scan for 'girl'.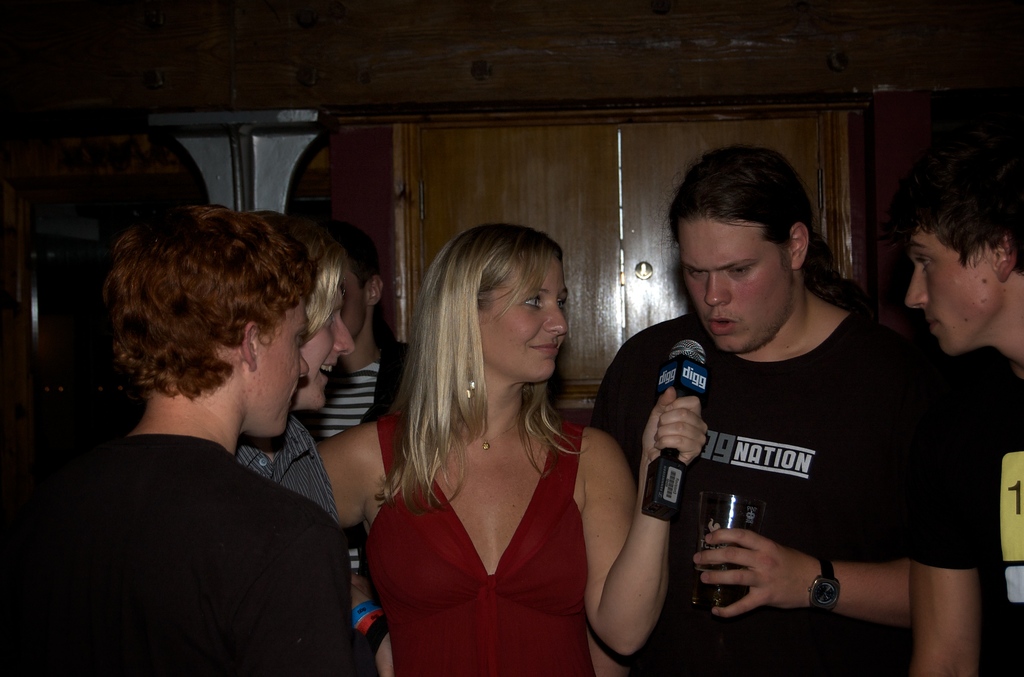
Scan result: <bbox>239, 207, 354, 521</bbox>.
